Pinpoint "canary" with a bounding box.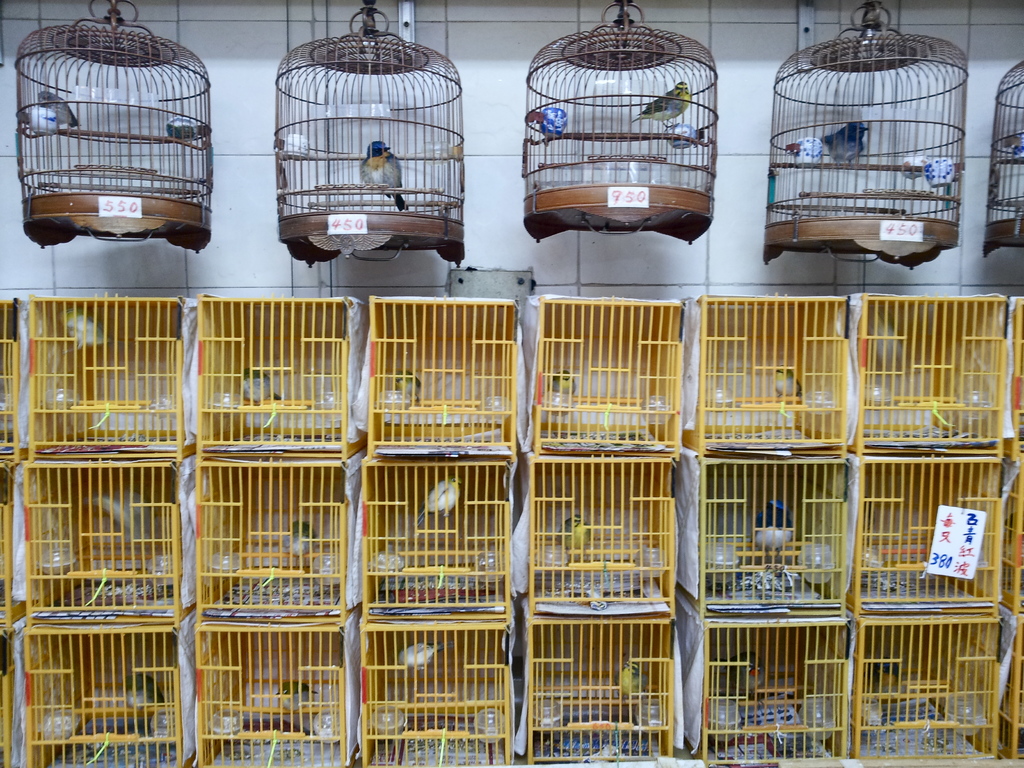
(284,513,321,558).
